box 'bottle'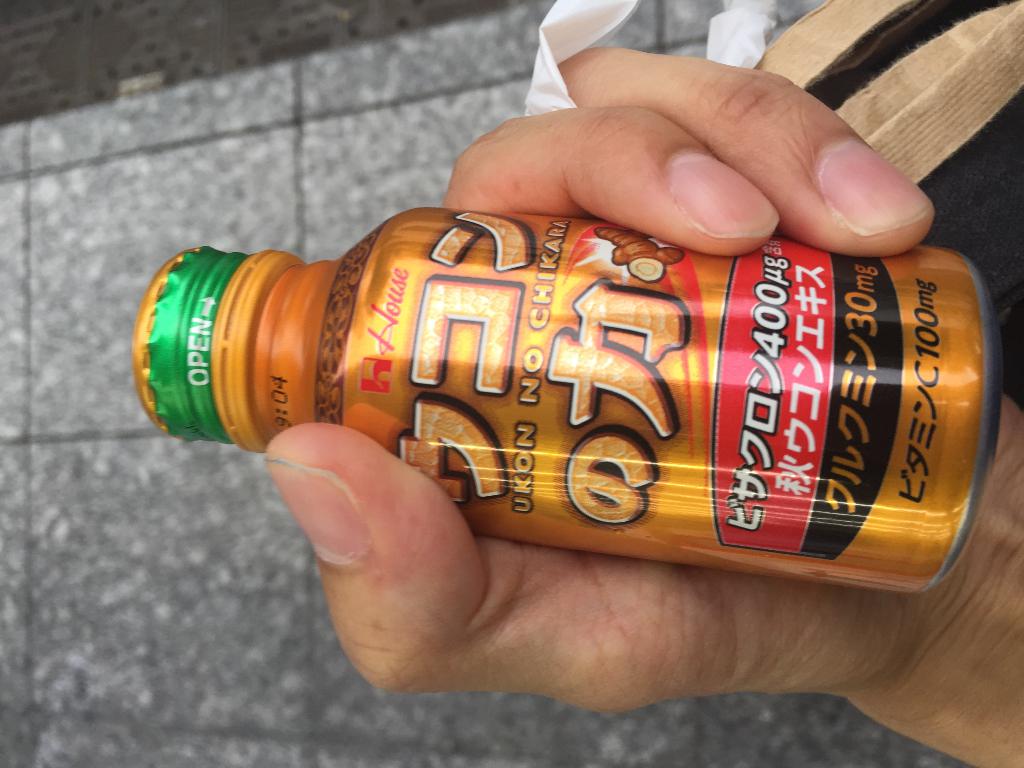
crop(126, 172, 968, 576)
